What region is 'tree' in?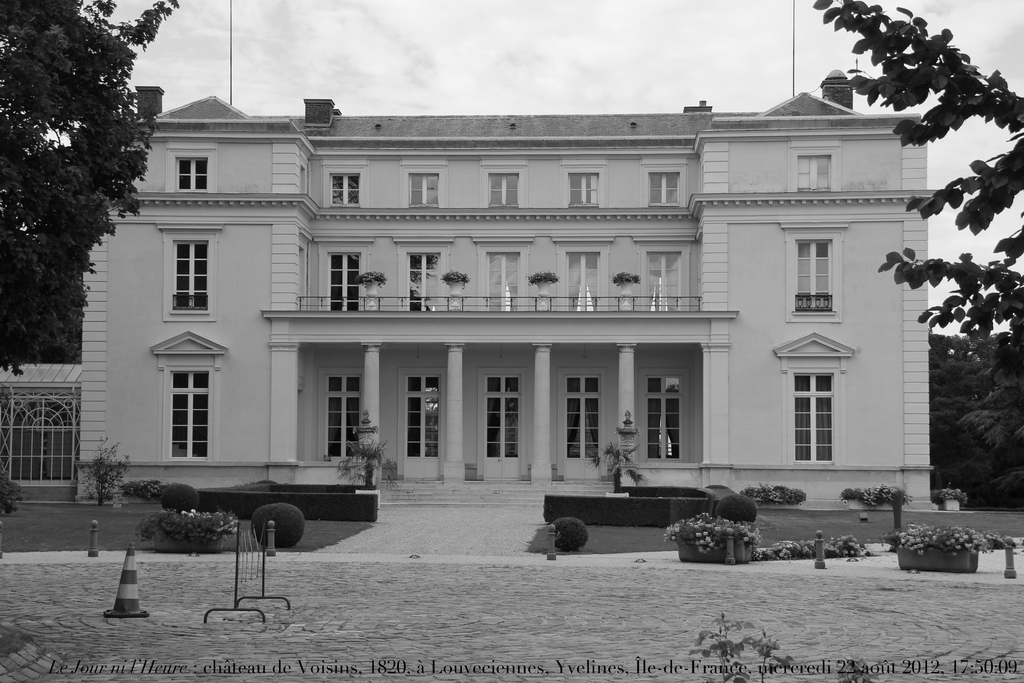
bbox=[808, 0, 1023, 357].
